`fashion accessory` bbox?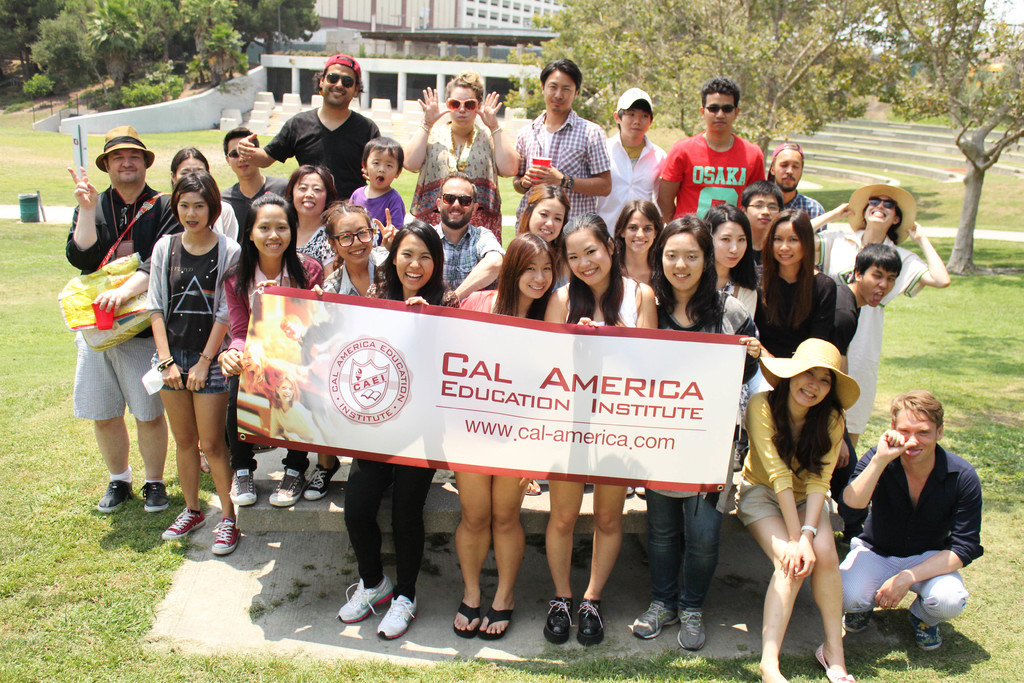
332,224,376,248
